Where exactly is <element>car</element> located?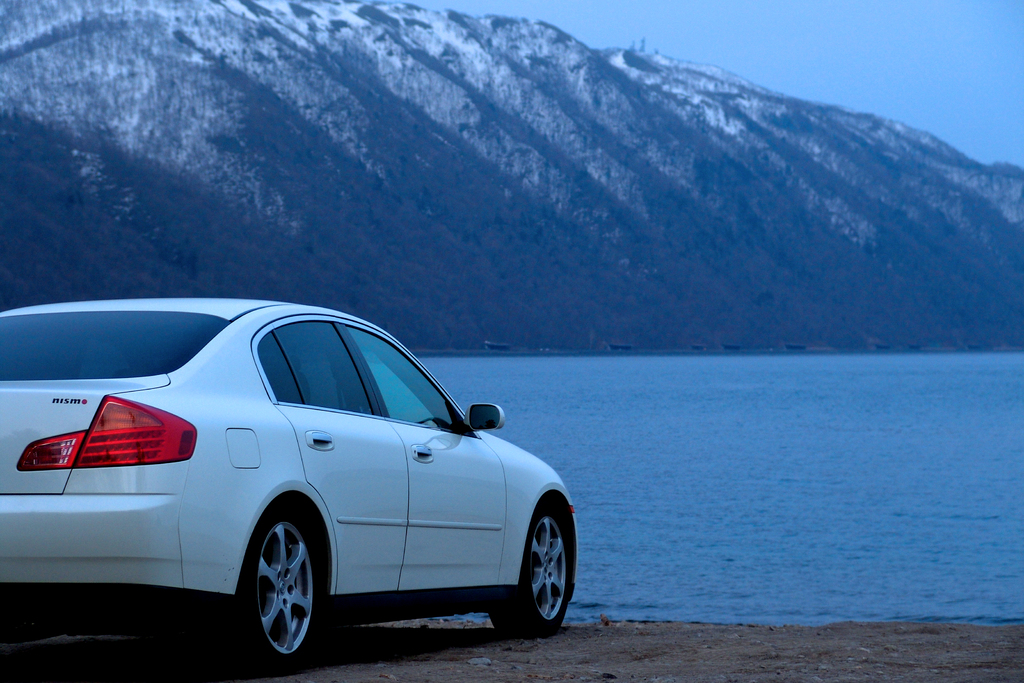
Its bounding box is (left=6, top=295, right=598, bottom=664).
